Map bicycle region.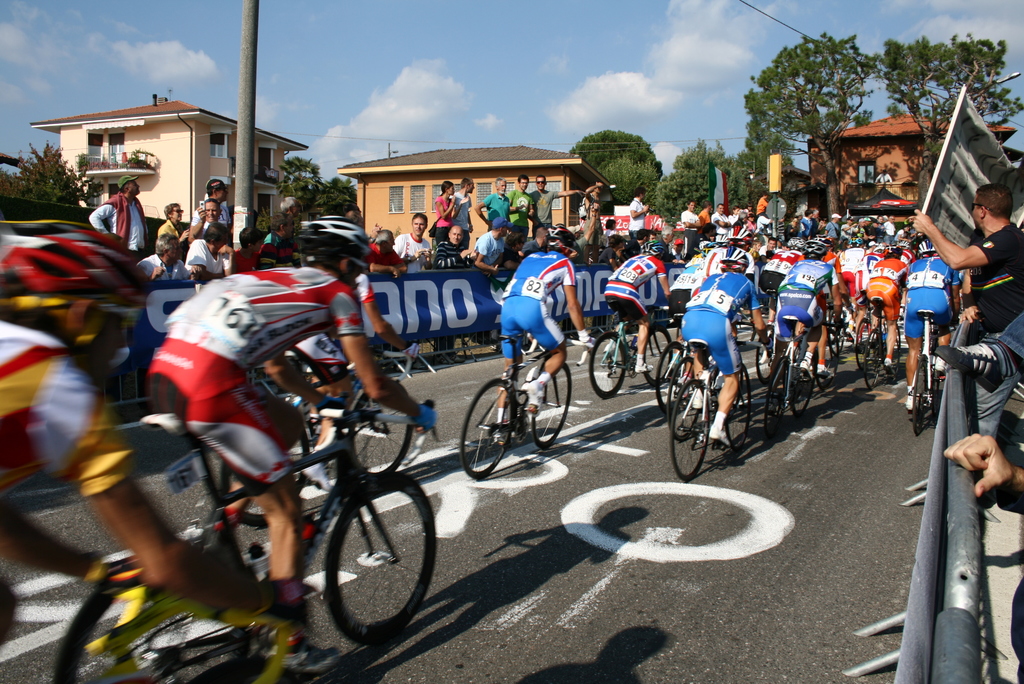
Mapped to box=[597, 309, 671, 391].
